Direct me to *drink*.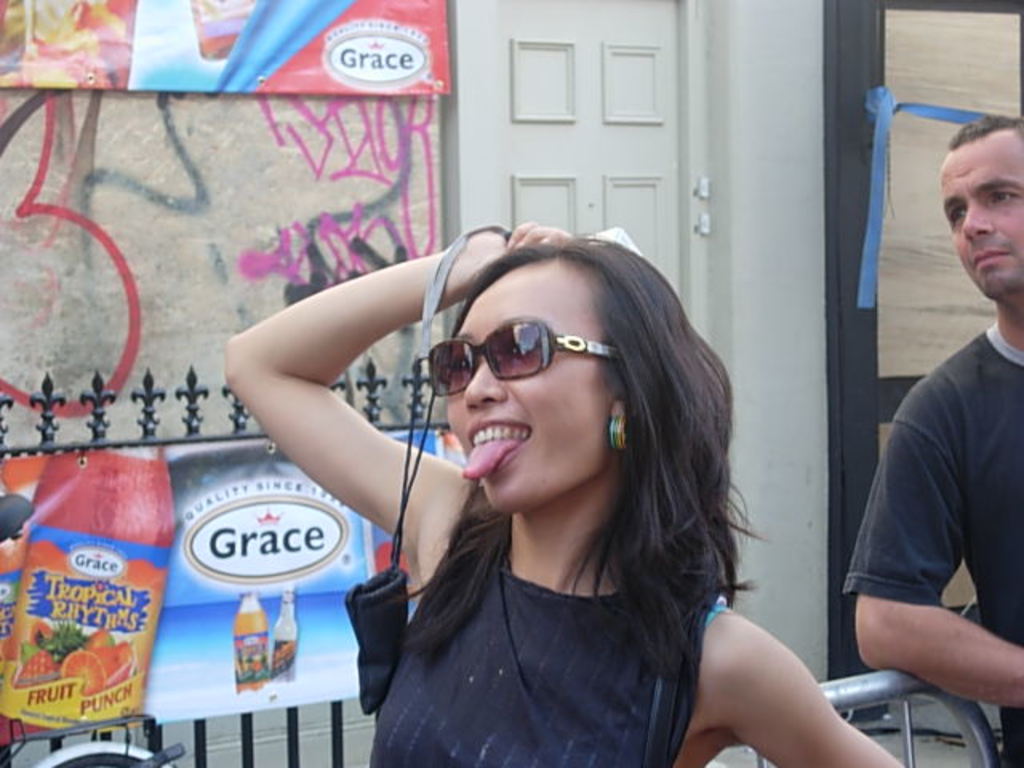
Direction: box(266, 613, 301, 690).
